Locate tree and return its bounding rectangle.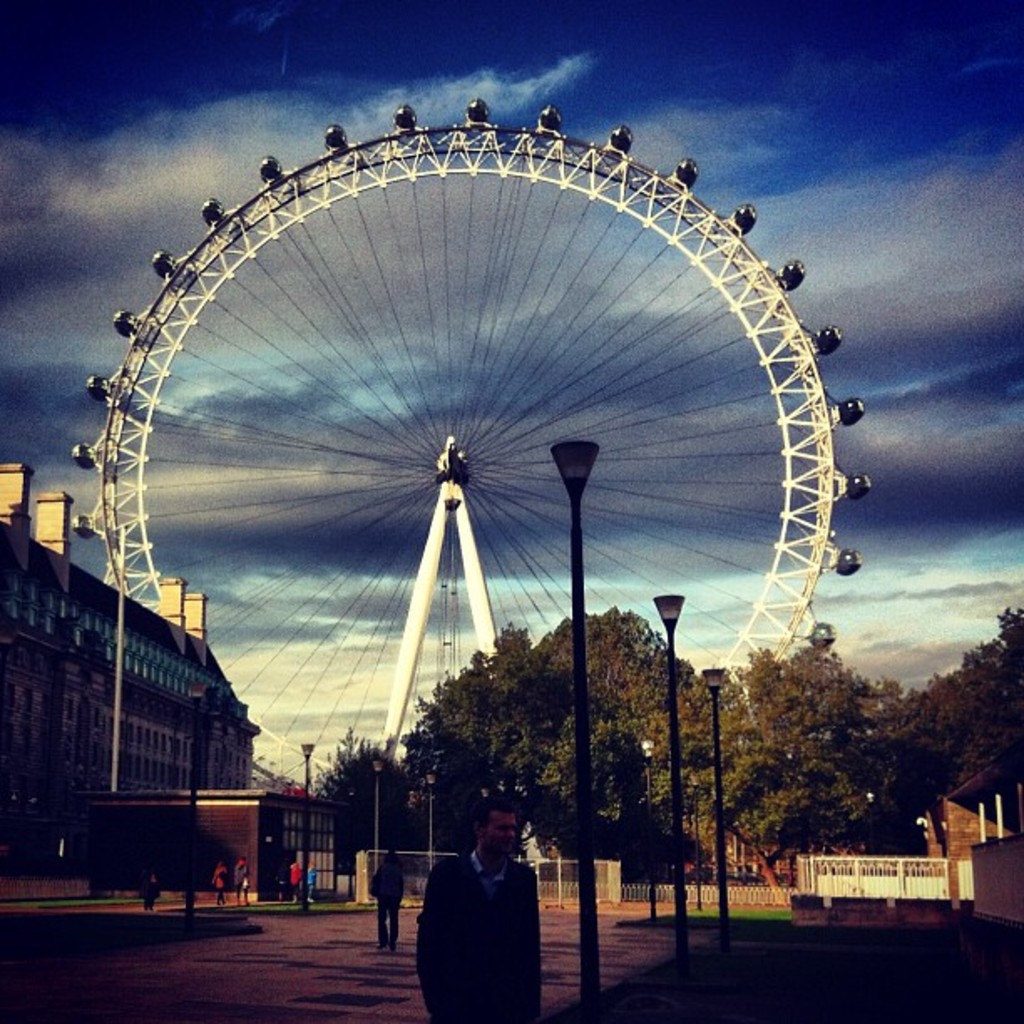
(316, 736, 422, 868).
